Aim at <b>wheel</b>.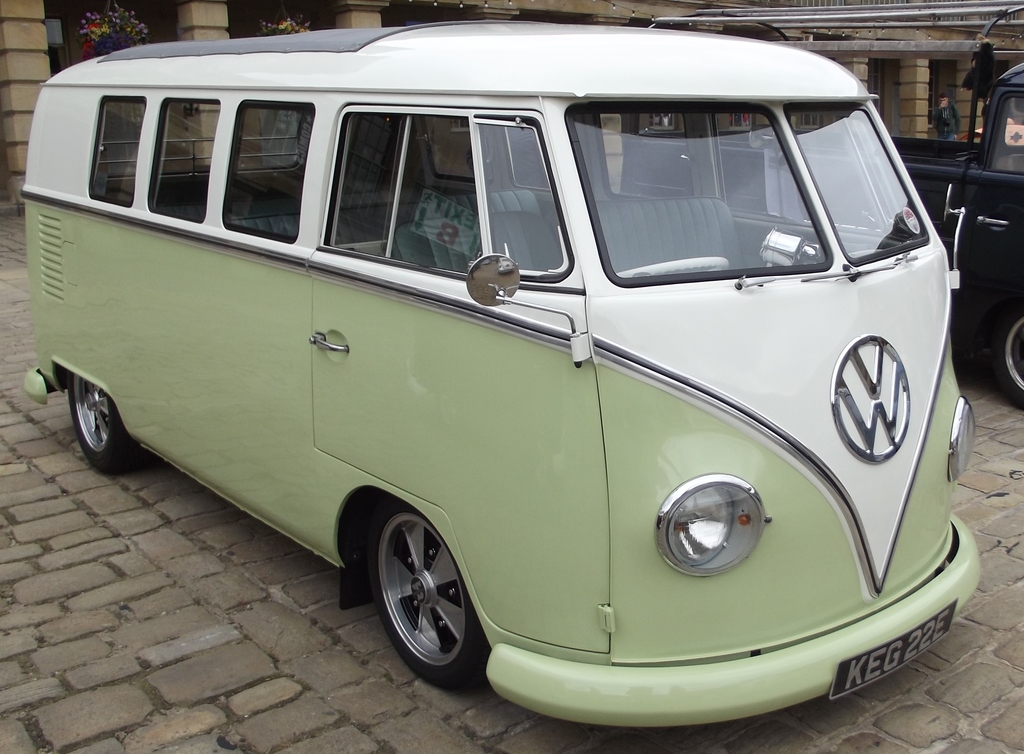
Aimed at [986,300,1023,406].
